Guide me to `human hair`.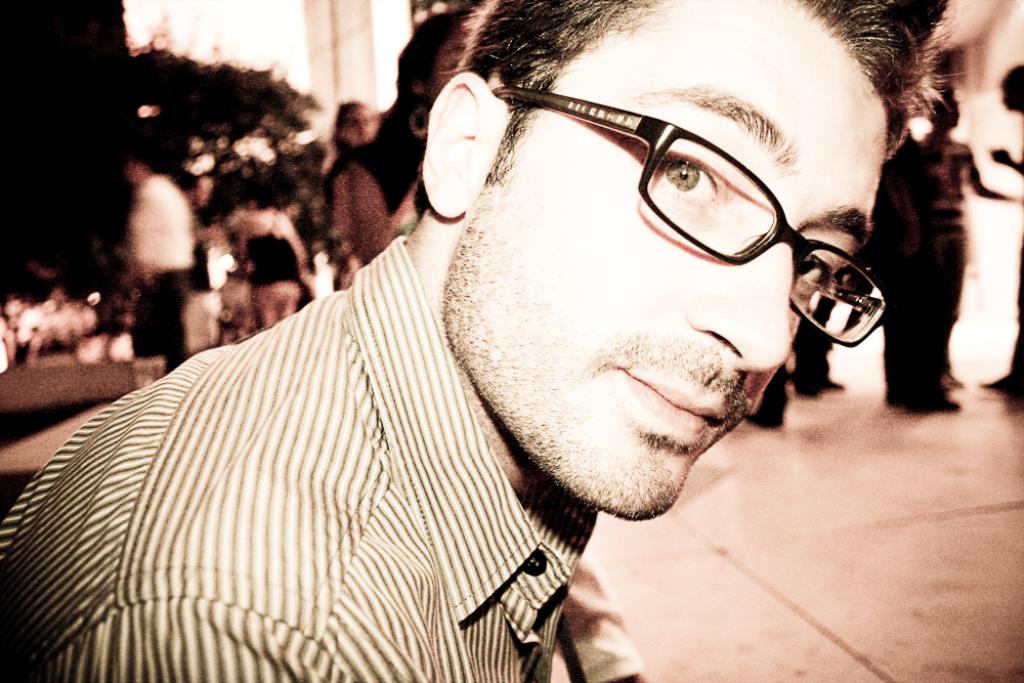
Guidance: 1007:60:1023:112.
